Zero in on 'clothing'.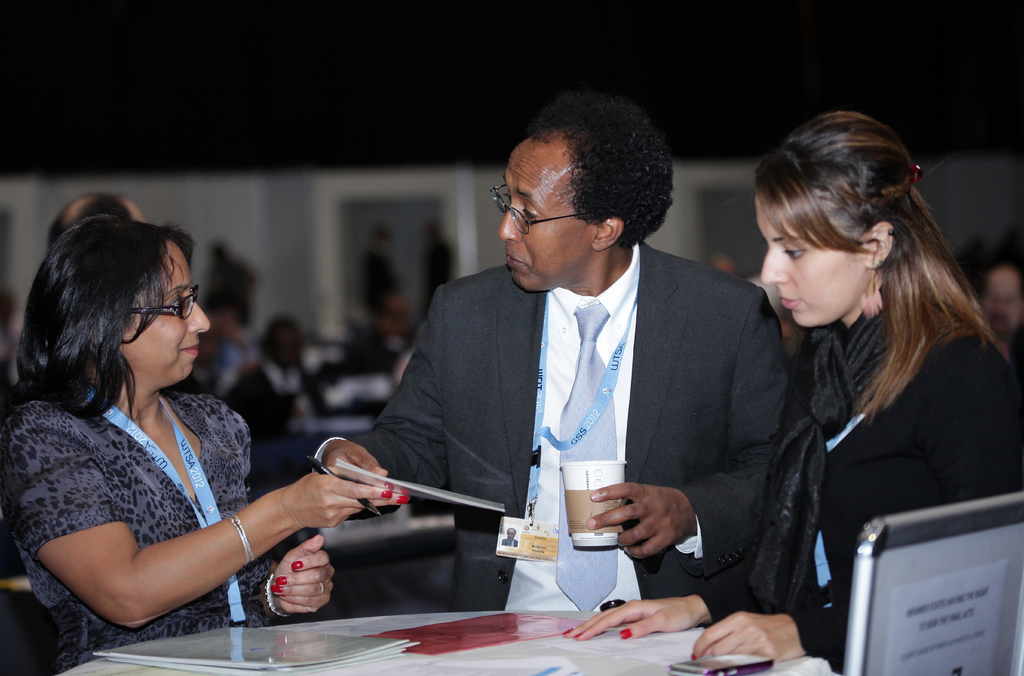
Zeroed in: pyautogui.locateOnScreen(690, 283, 1023, 675).
